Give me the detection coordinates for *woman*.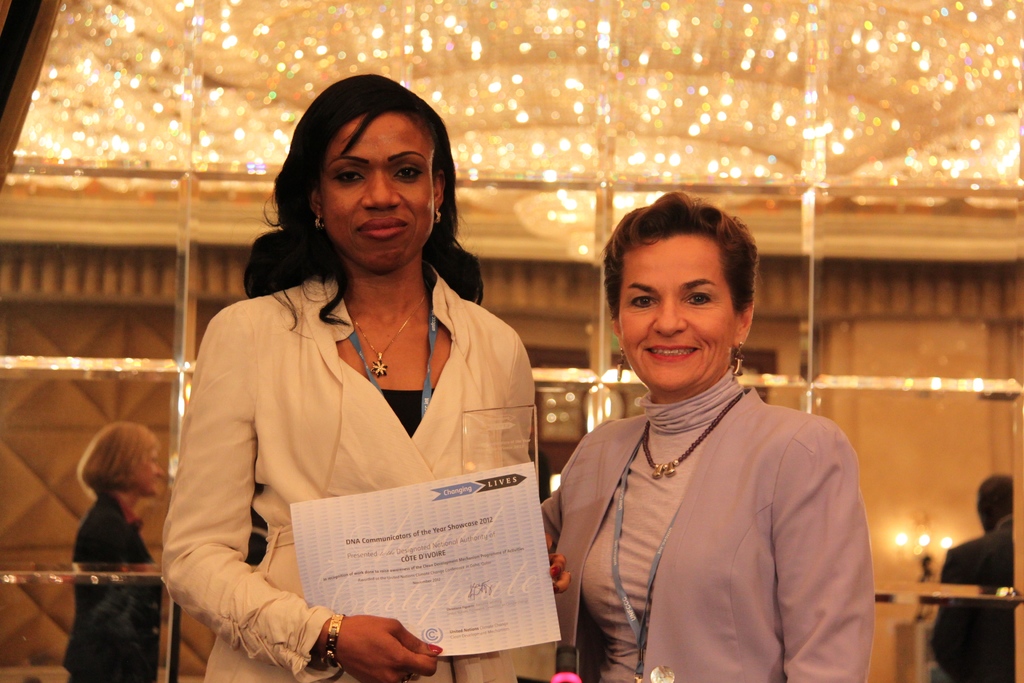
bbox(548, 194, 877, 682).
